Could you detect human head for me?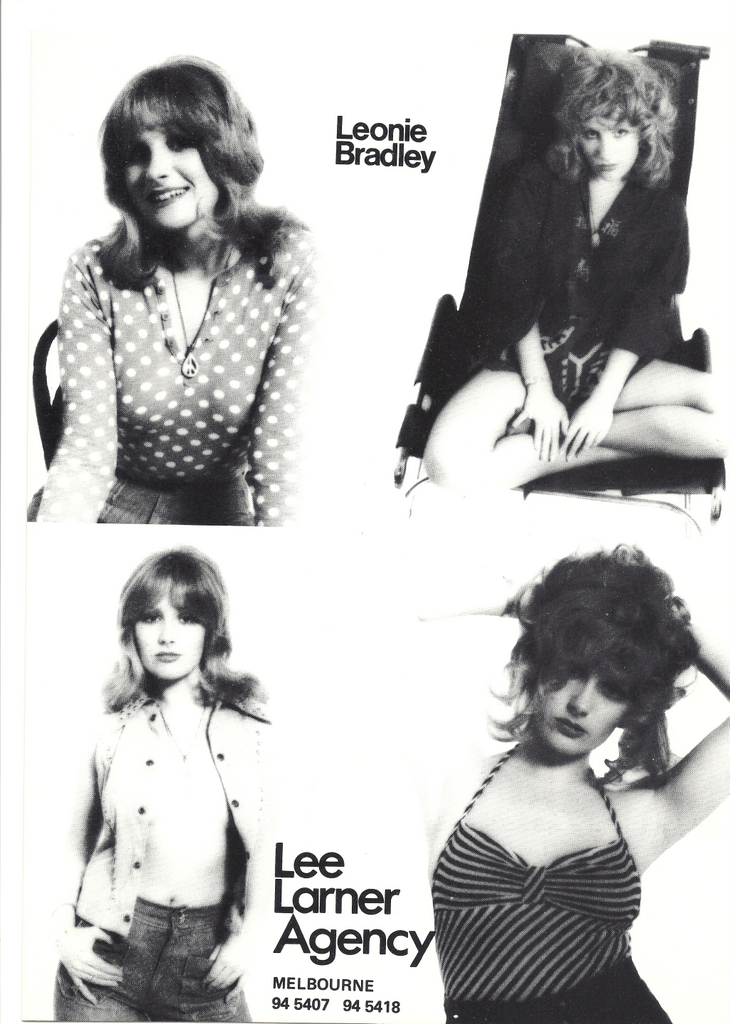
Detection result: x1=95, y1=52, x2=269, y2=235.
